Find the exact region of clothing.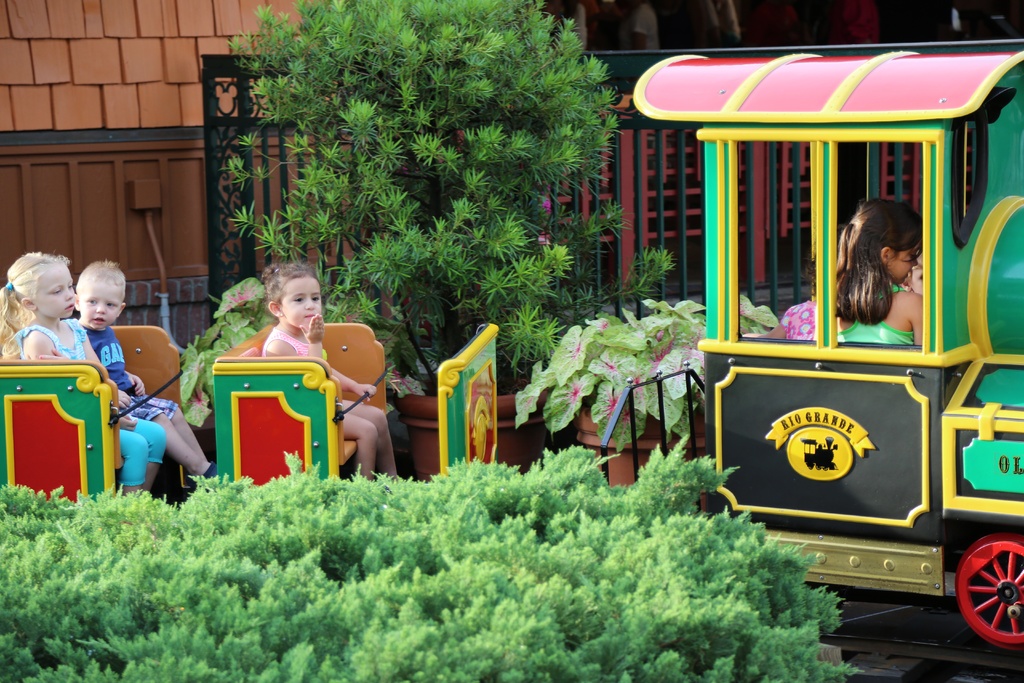
Exact region: detection(84, 325, 178, 426).
